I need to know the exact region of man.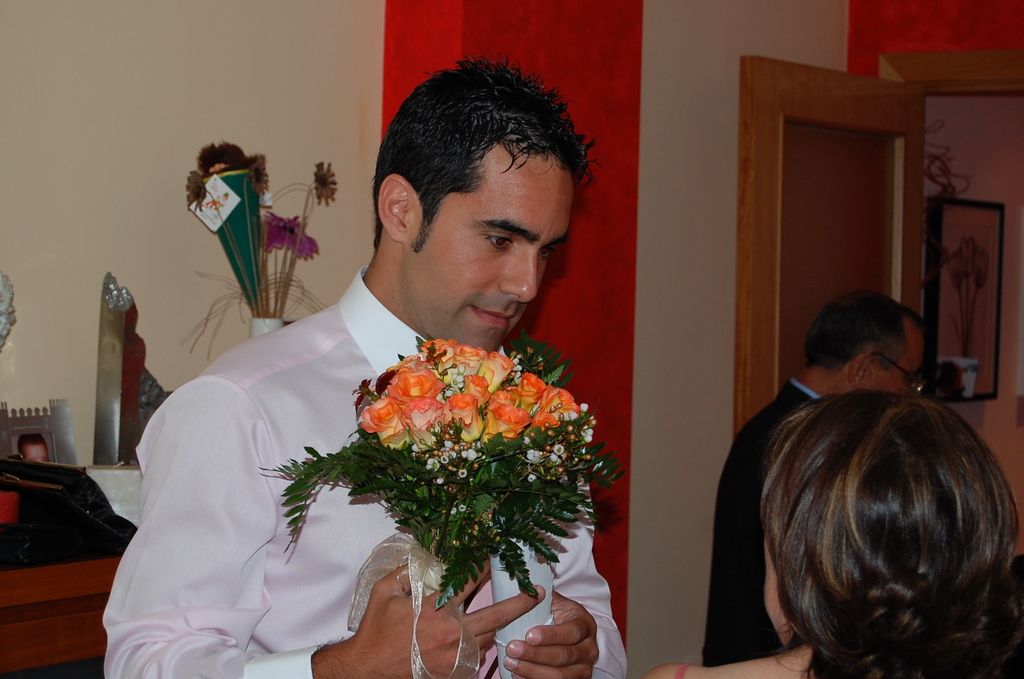
Region: [left=135, top=97, right=639, bottom=648].
